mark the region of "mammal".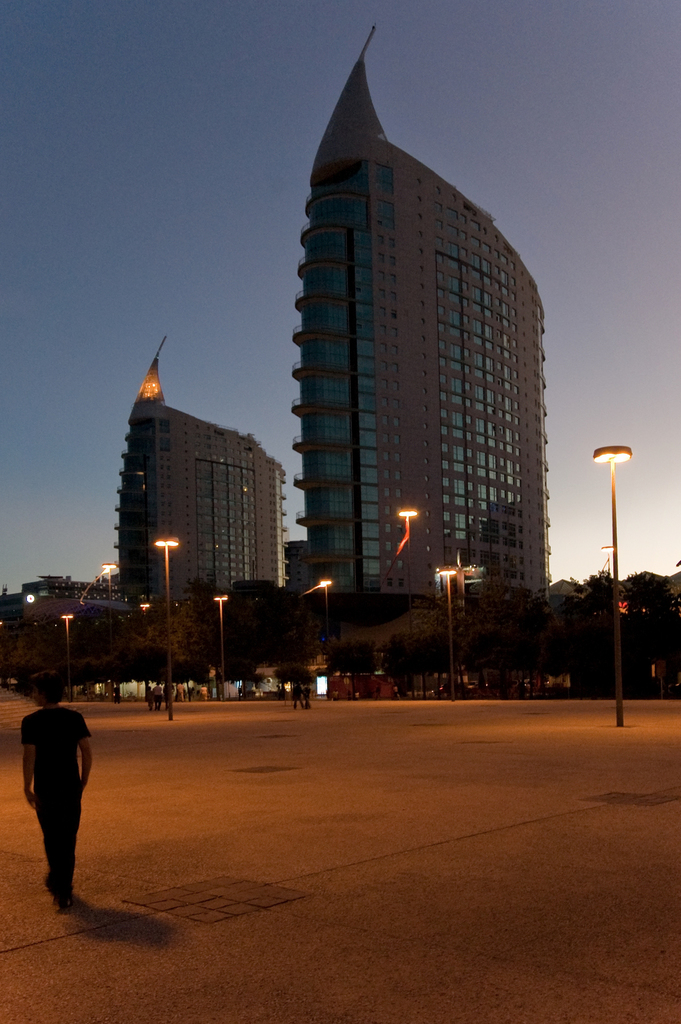
Region: {"x1": 4, "y1": 696, "x2": 108, "y2": 913}.
